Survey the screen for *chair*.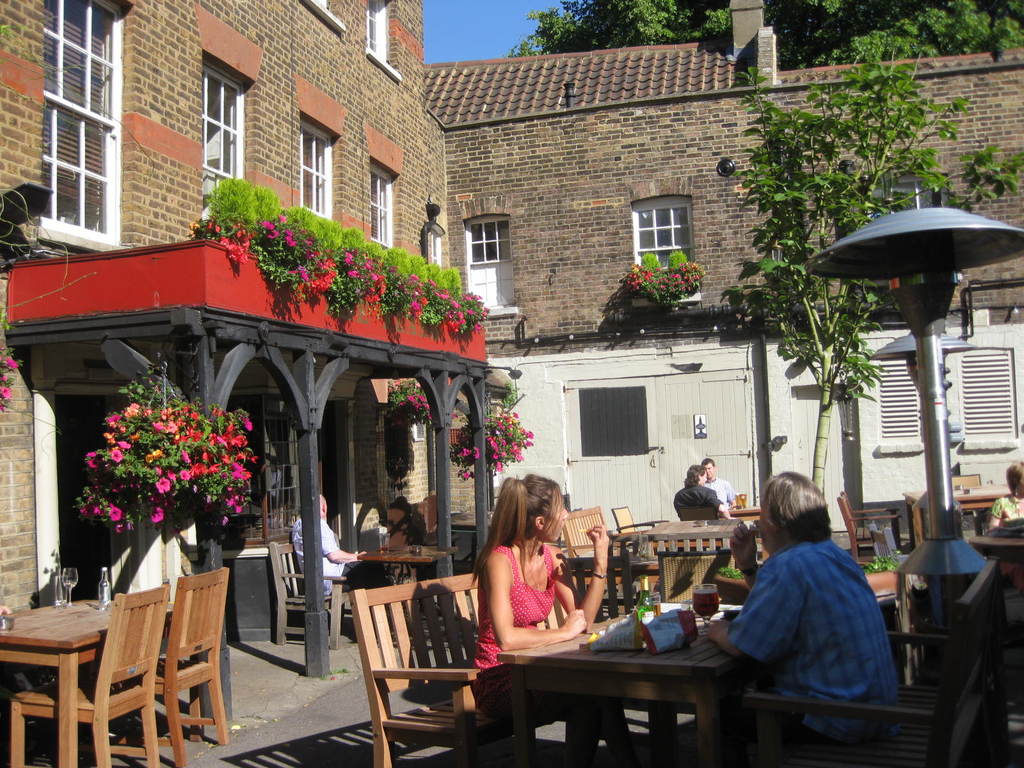
Survey found: [x1=11, y1=582, x2=168, y2=767].
